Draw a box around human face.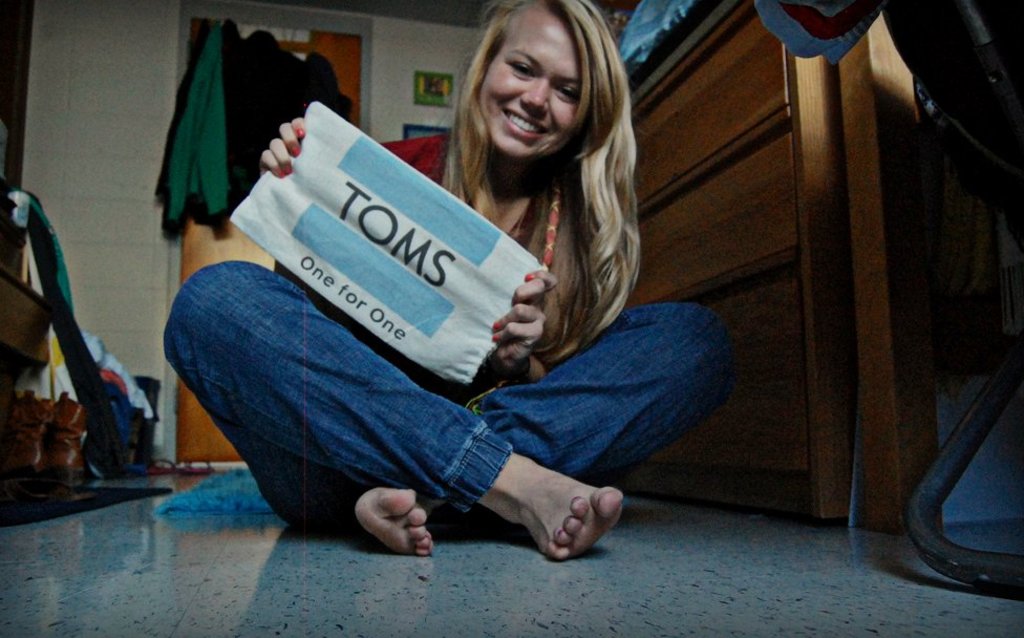
BBox(474, 8, 589, 157).
